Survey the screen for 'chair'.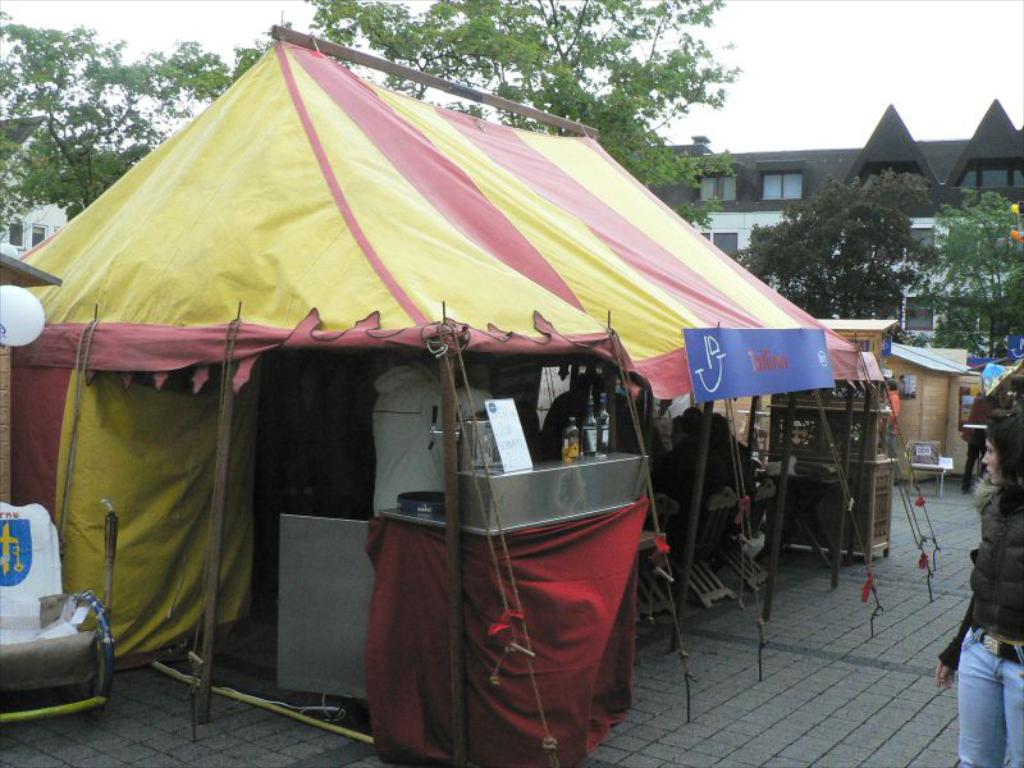
Survey found: 0 513 113 722.
